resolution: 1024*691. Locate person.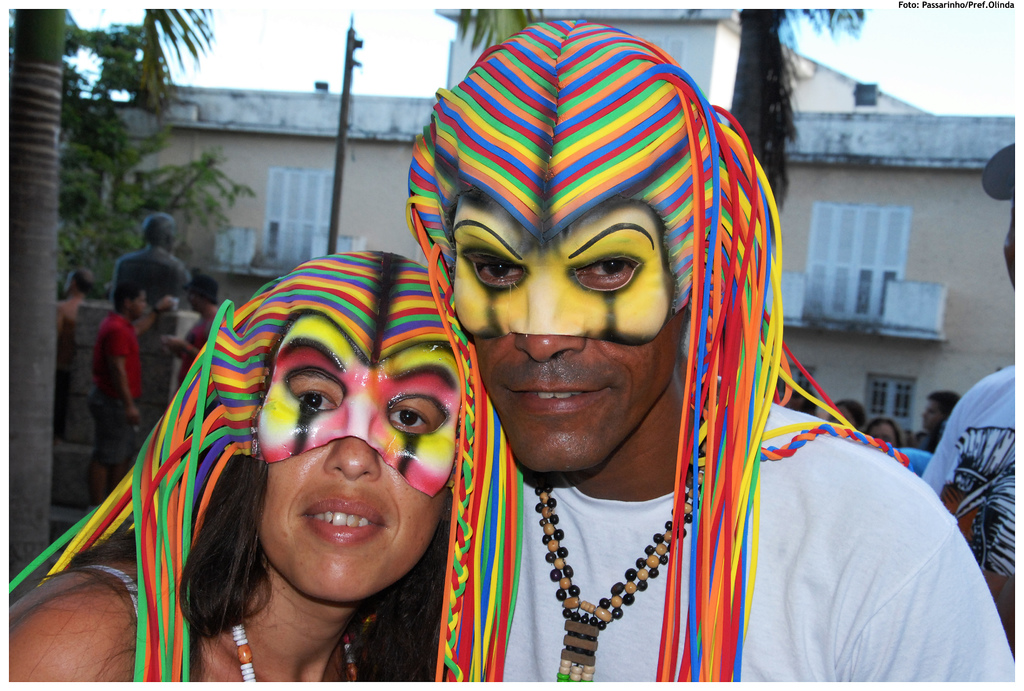
114/209/198/290.
